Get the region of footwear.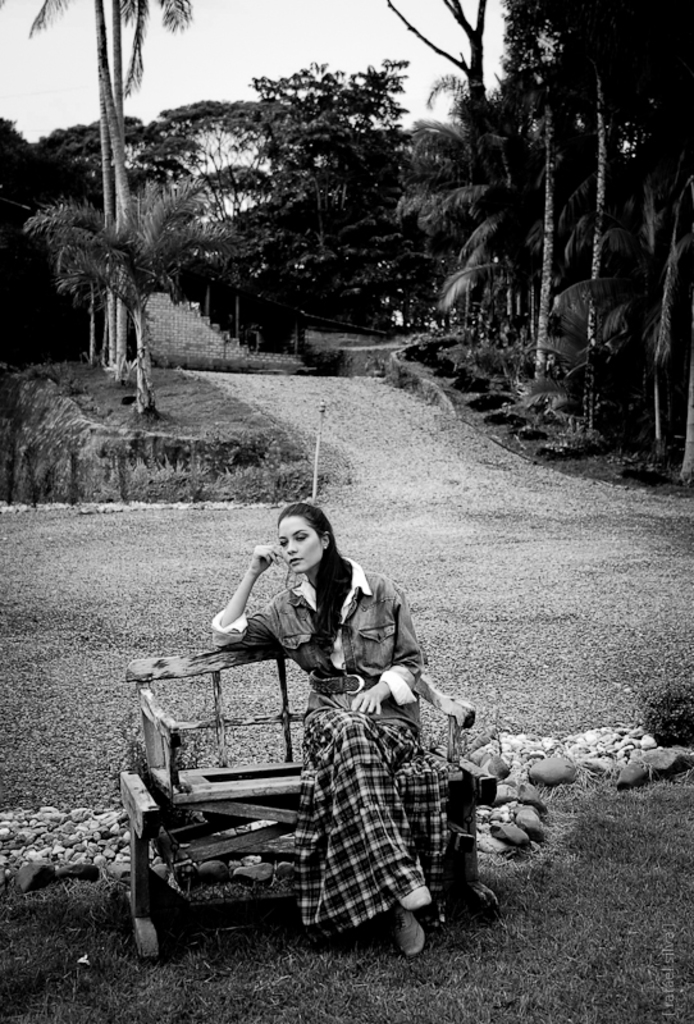
{"left": 401, "top": 863, "right": 438, "bottom": 916}.
